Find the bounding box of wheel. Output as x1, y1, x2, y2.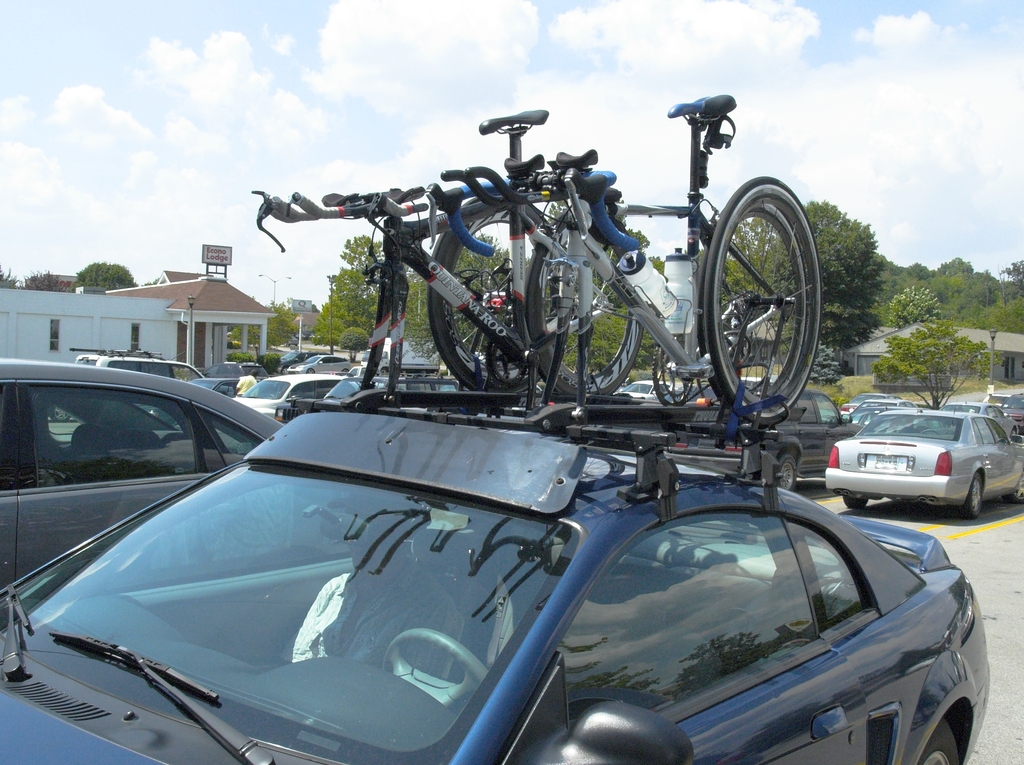
653, 345, 691, 407.
